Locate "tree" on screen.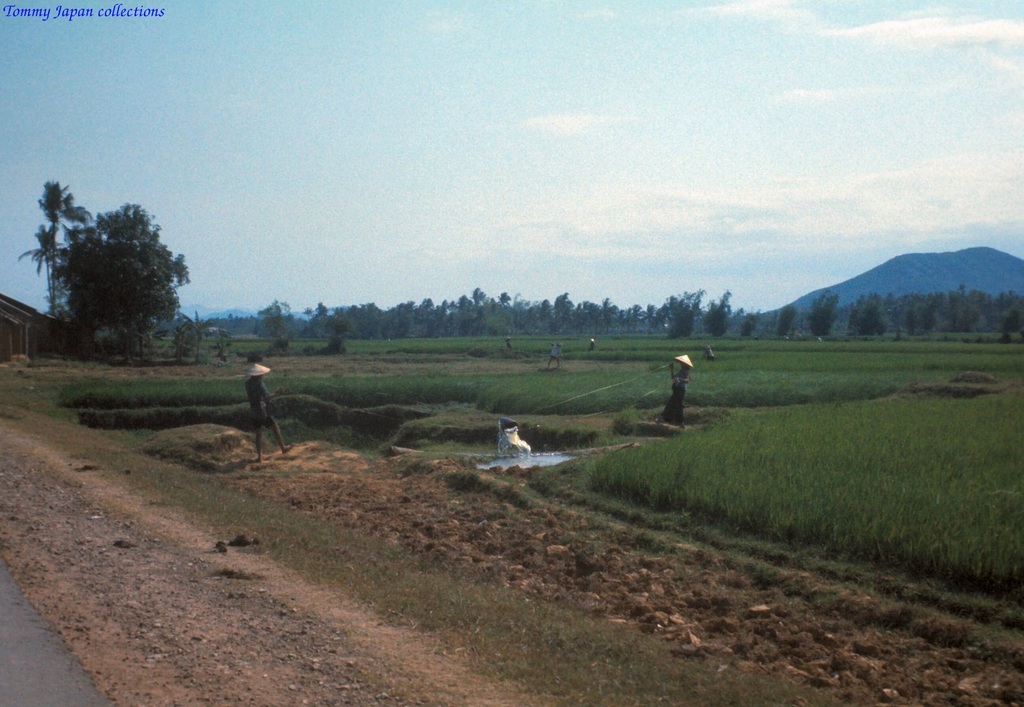
On screen at locate(848, 298, 891, 339).
